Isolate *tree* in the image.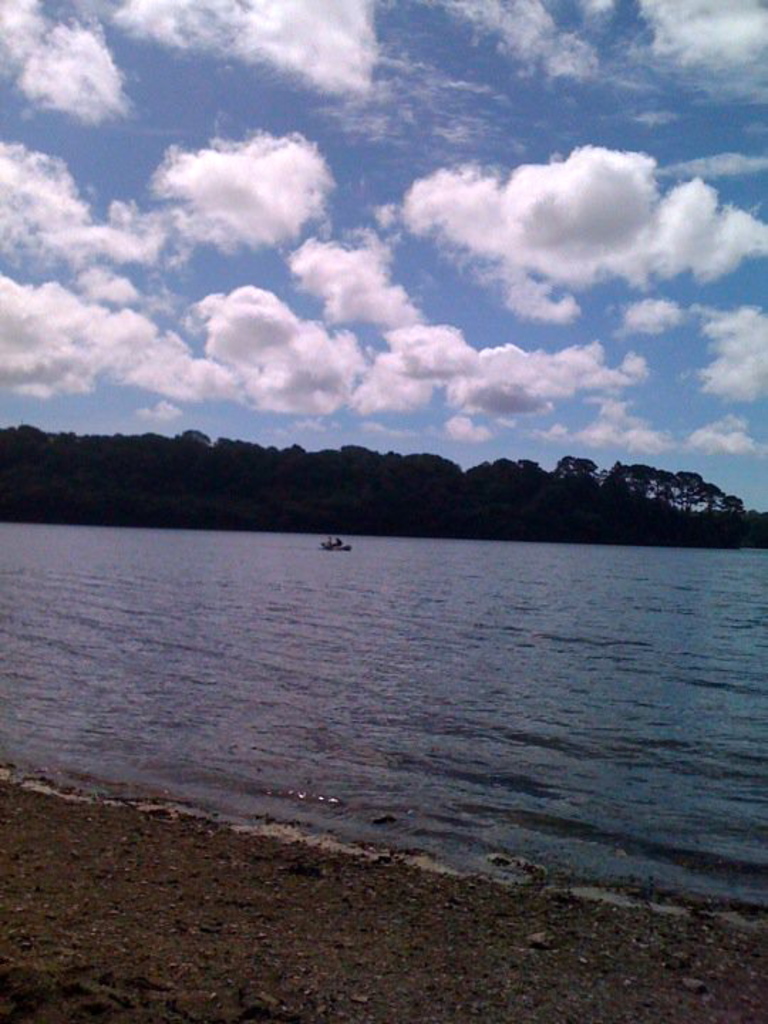
Isolated region: 627, 464, 767, 548.
